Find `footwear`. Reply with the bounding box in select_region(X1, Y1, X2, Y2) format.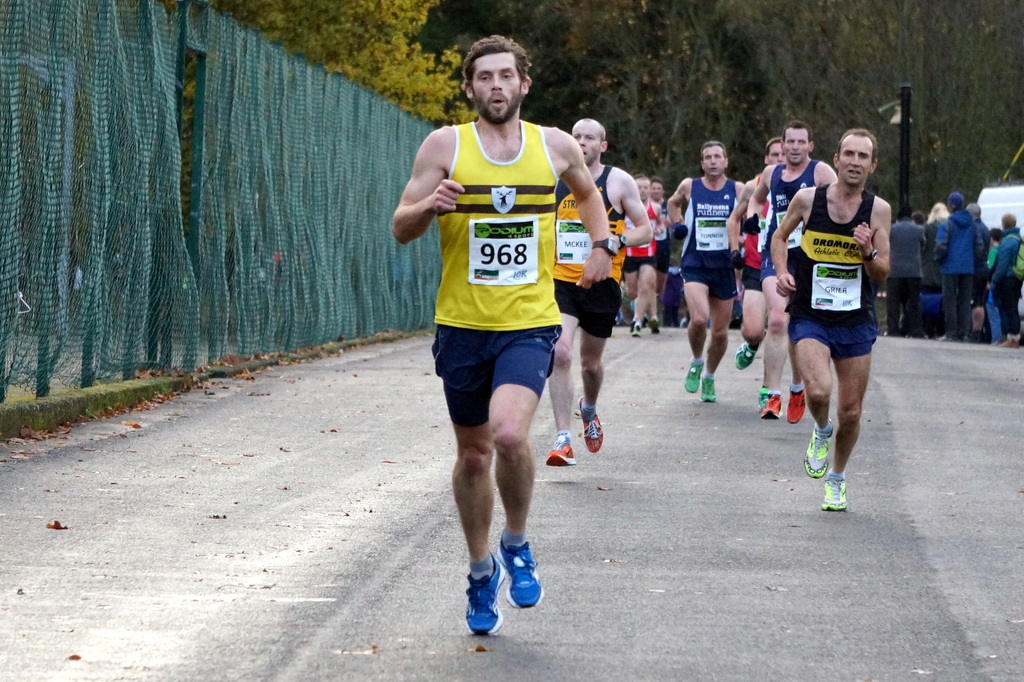
select_region(631, 326, 642, 339).
